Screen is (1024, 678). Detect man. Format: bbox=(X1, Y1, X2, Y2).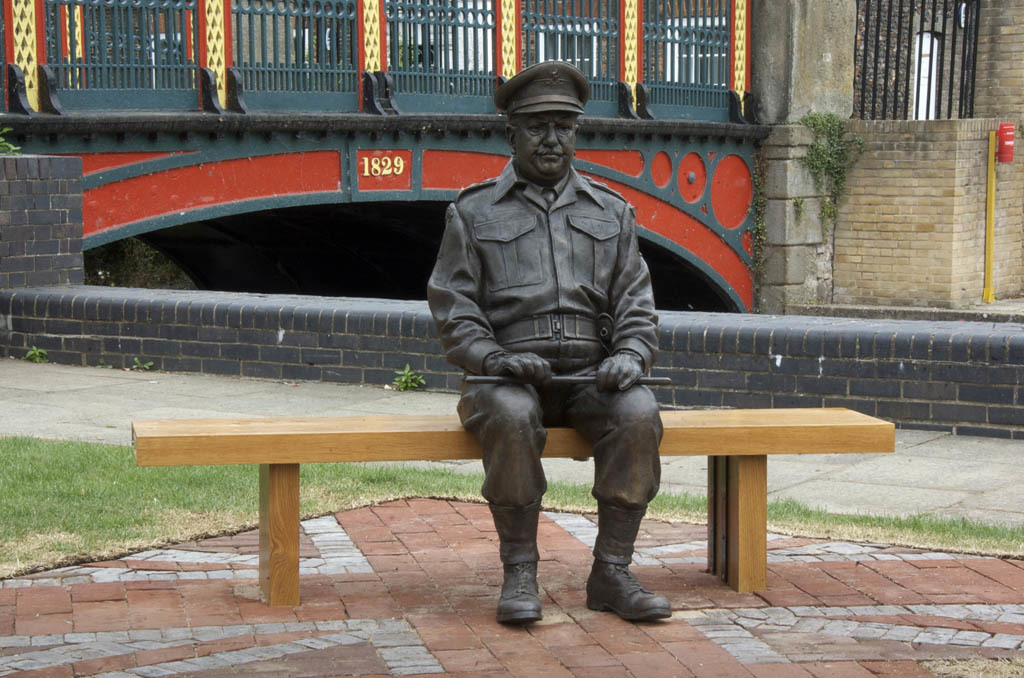
bbox=(427, 63, 672, 626).
